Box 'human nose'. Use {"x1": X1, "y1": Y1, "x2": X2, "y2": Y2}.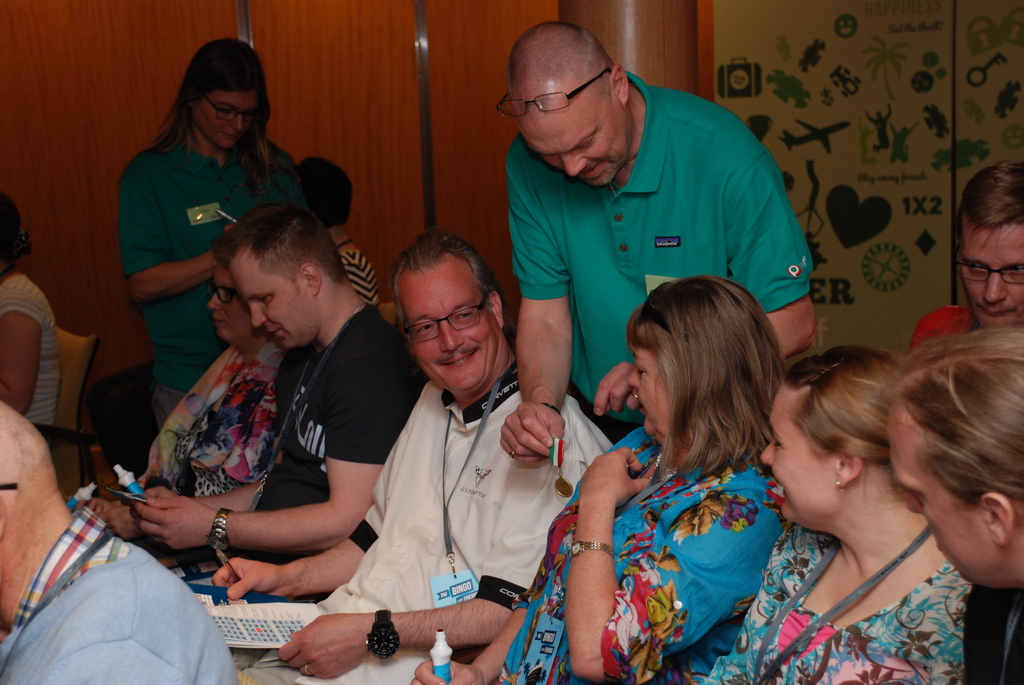
{"x1": 755, "y1": 439, "x2": 772, "y2": 468}.
